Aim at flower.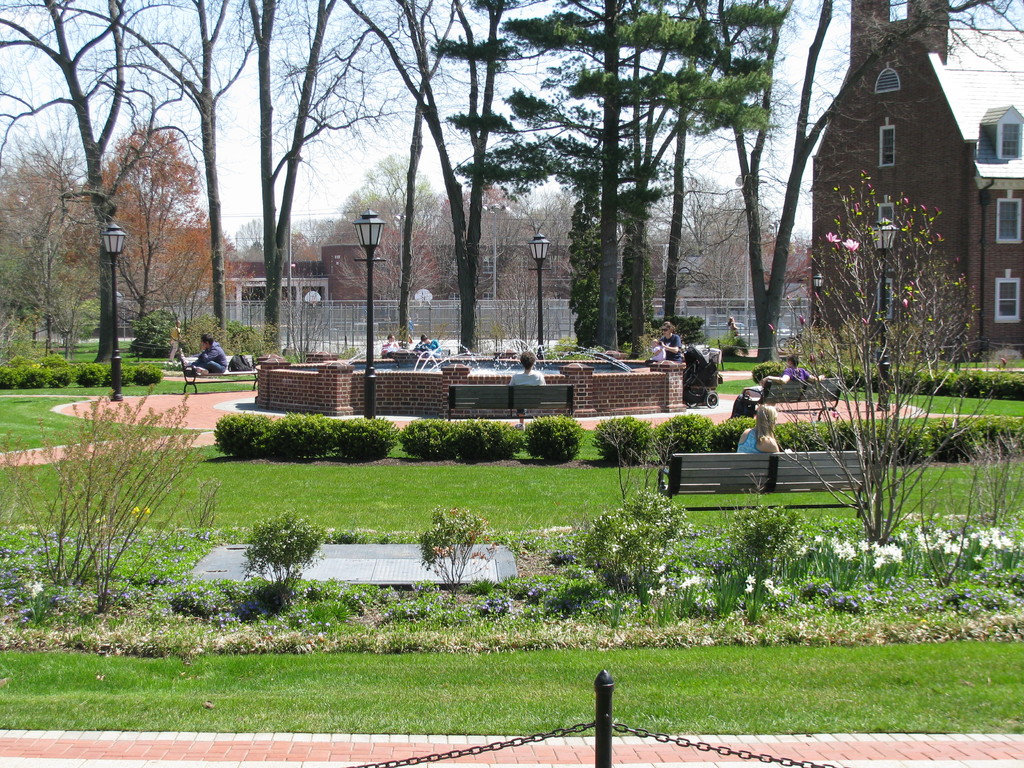
Aimed at [x1=906, y1=218, x2=913, y2=227].
